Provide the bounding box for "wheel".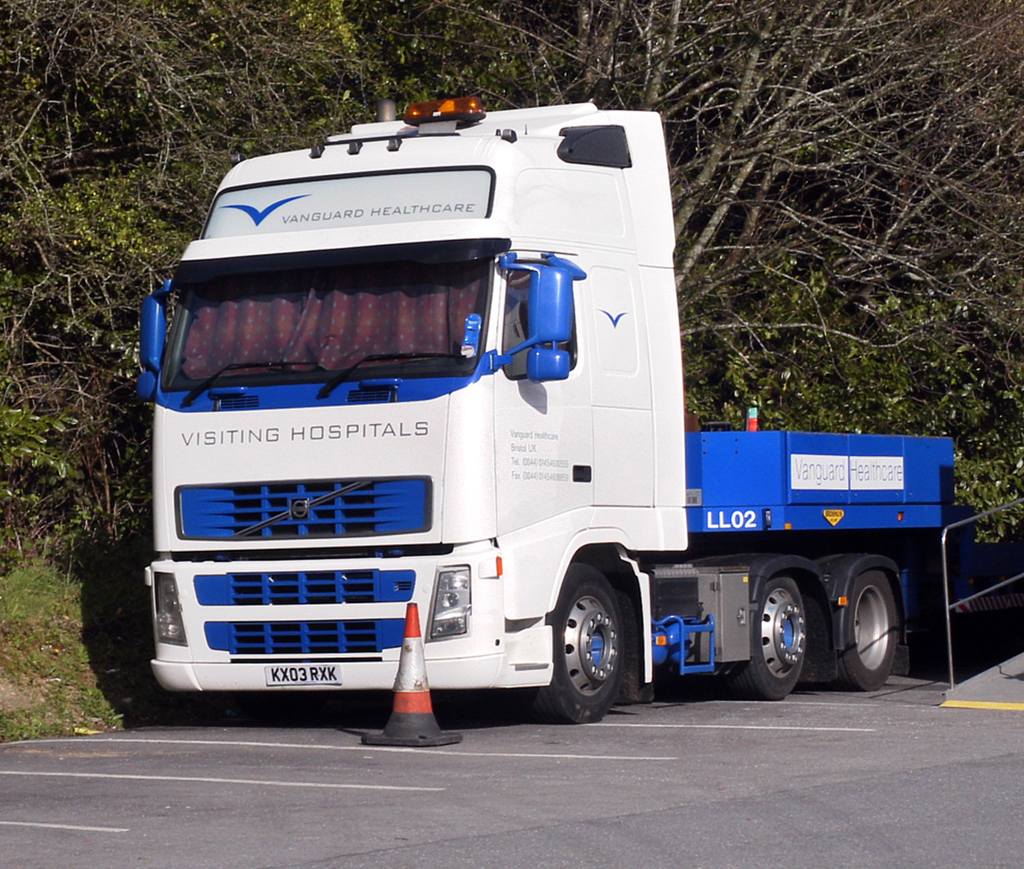
832/571/902/702.
